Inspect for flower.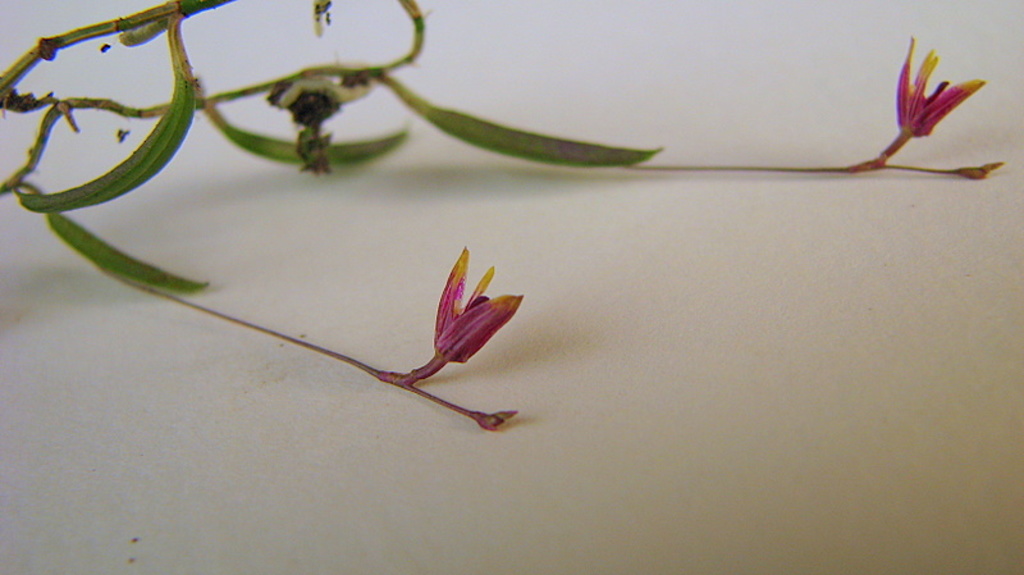
Inspection: l=849, t=33, r=987, b=169.
